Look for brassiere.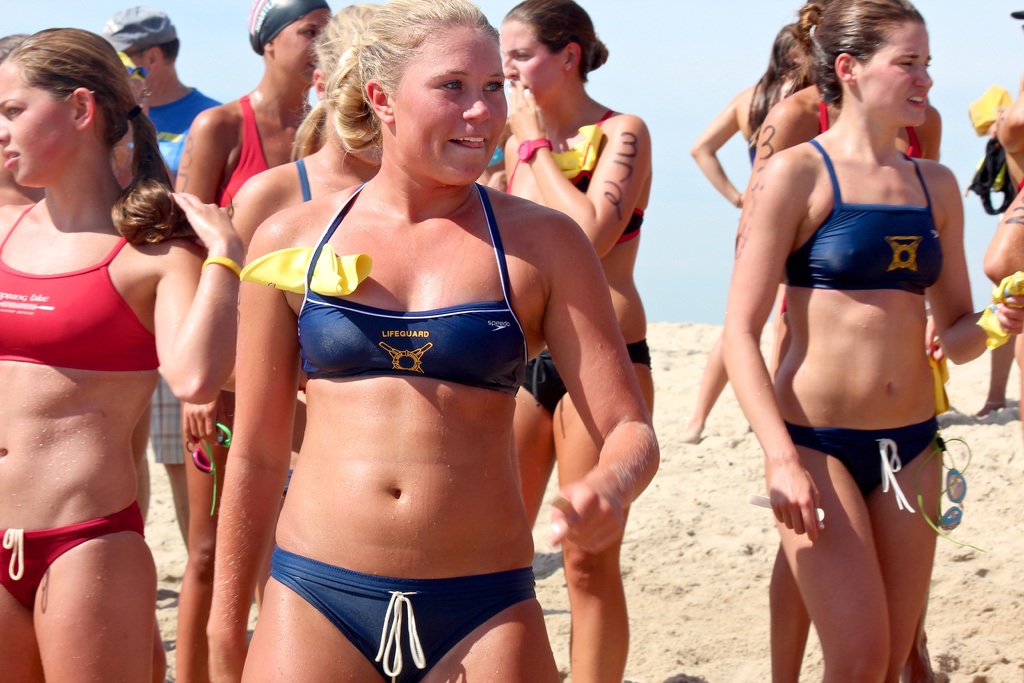
Found: 819, 100, 921, 158.
